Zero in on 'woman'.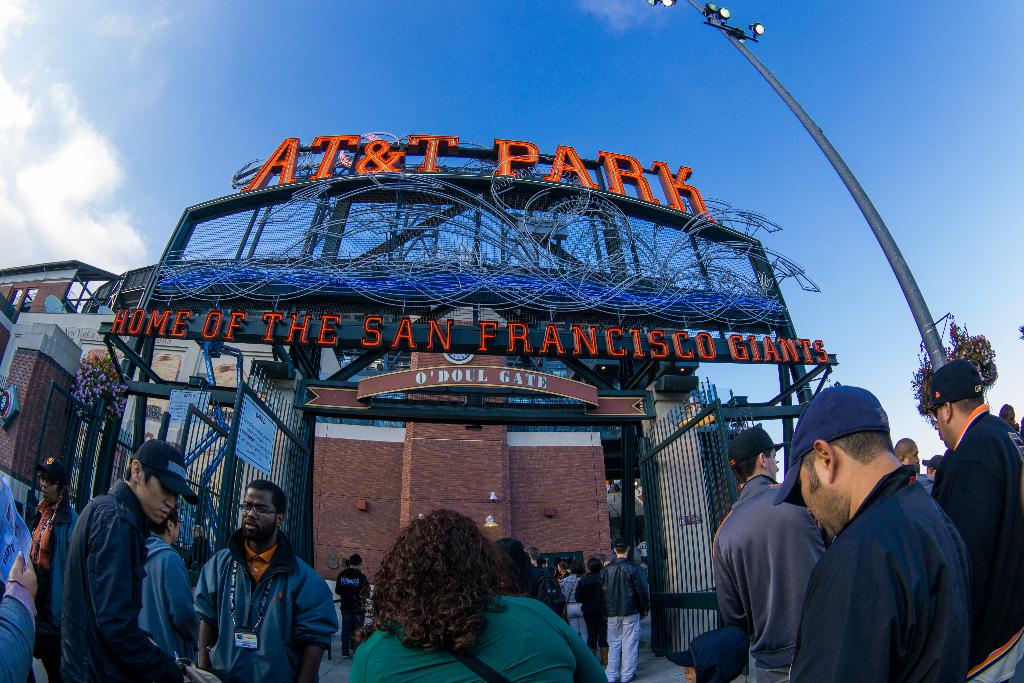
Zeroed in: [left=351, top=507, right=538, bottom=665].
